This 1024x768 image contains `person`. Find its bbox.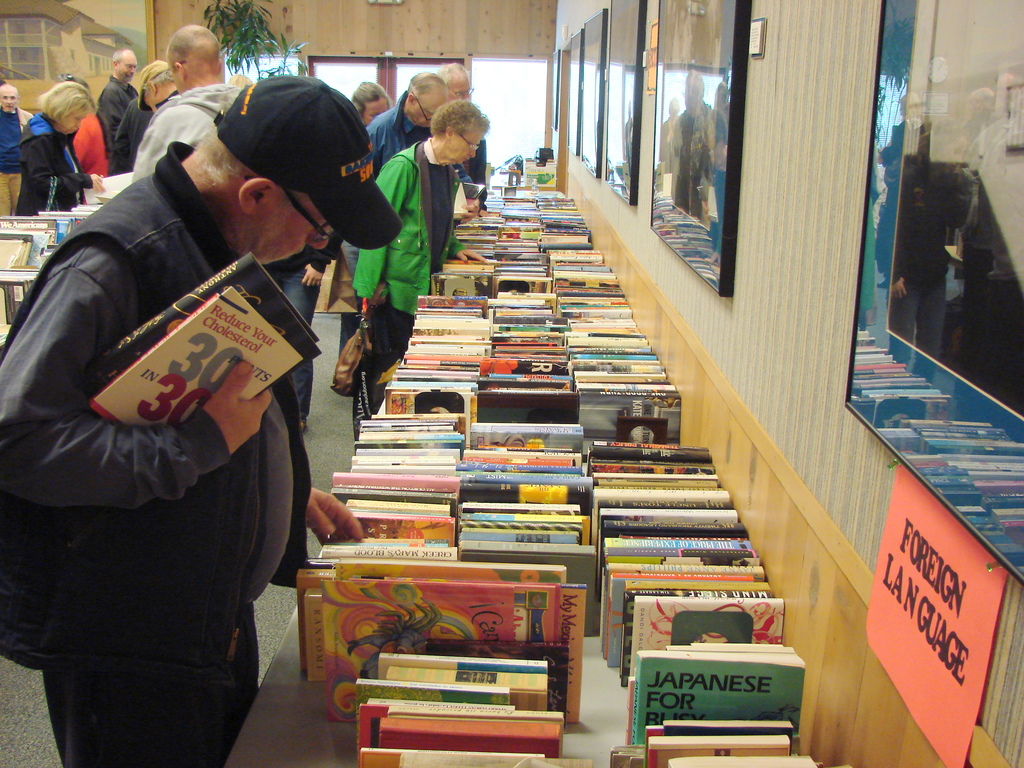
118/60/177/143.
